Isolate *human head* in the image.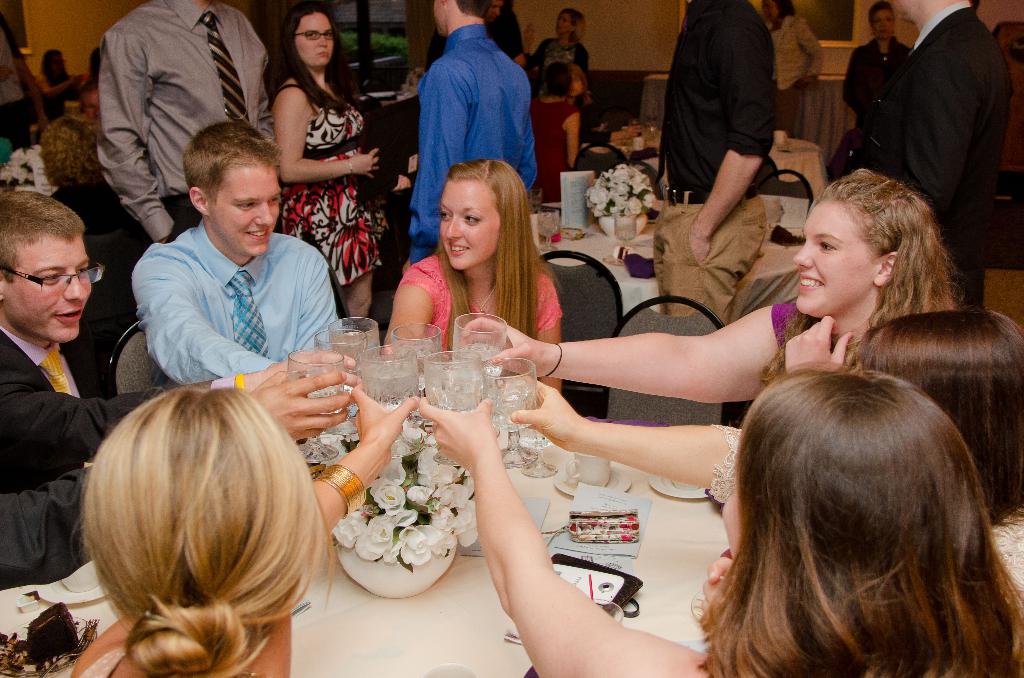
Isolated region: x1=860, y1=311, x2=1023, y2=519.
